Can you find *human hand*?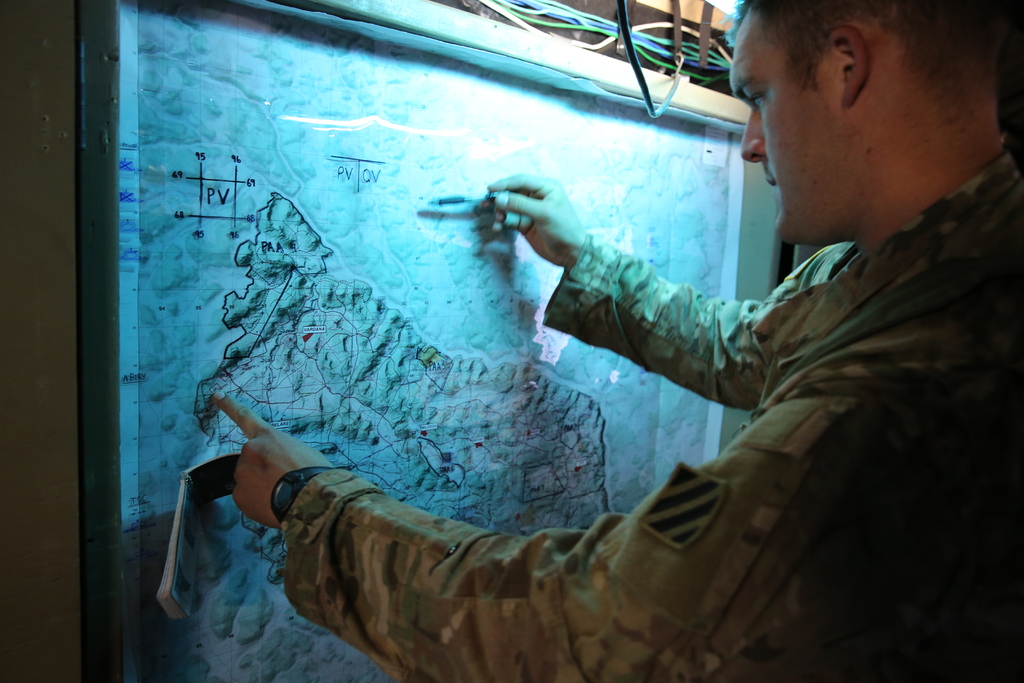
Yes, bounding box: bbox(479, 168, 589, 272).
